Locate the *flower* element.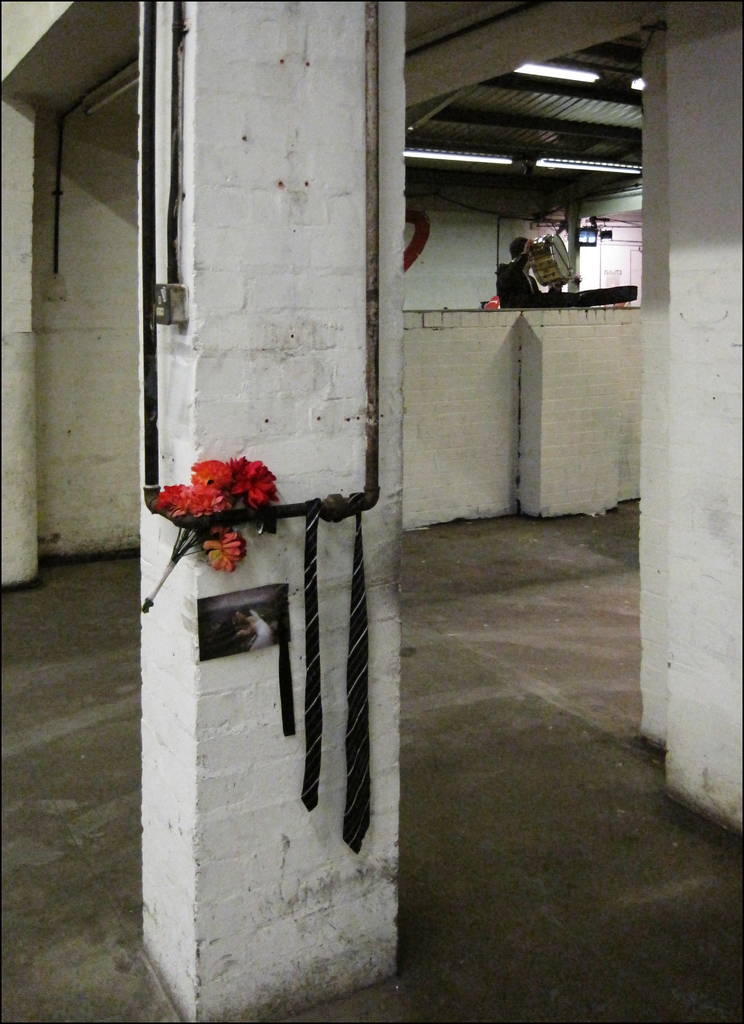
Element bbox: [x1=197, y1=527, x2=247, y2=581].
